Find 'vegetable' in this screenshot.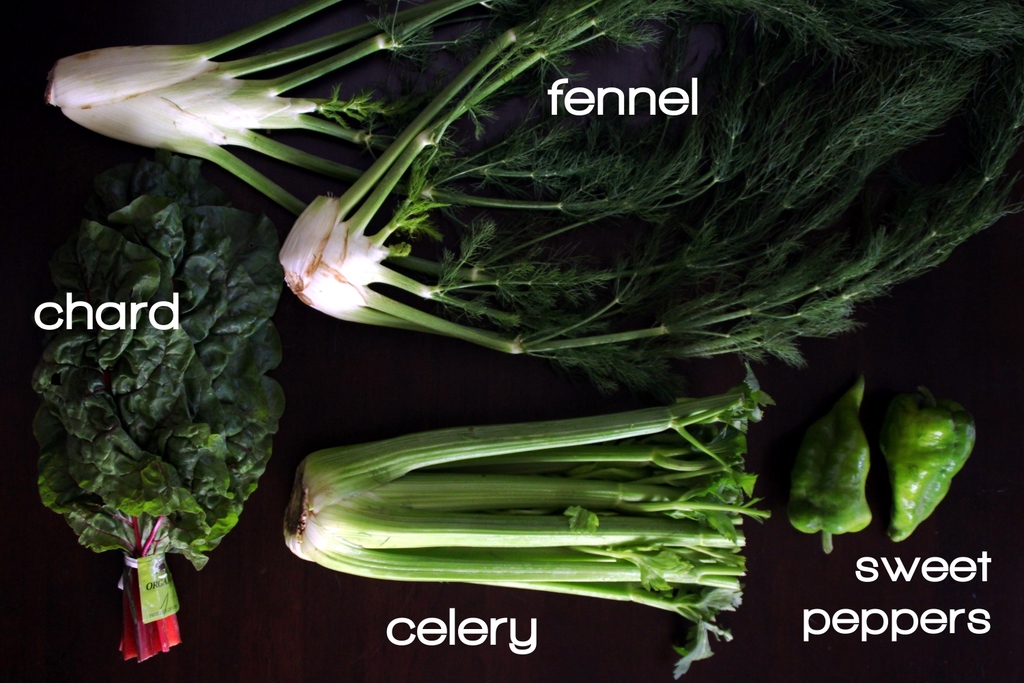
The bounding box for 'vegetable' is {"left": 44, "top": 0, "right": 840, "bottom": 225}.
